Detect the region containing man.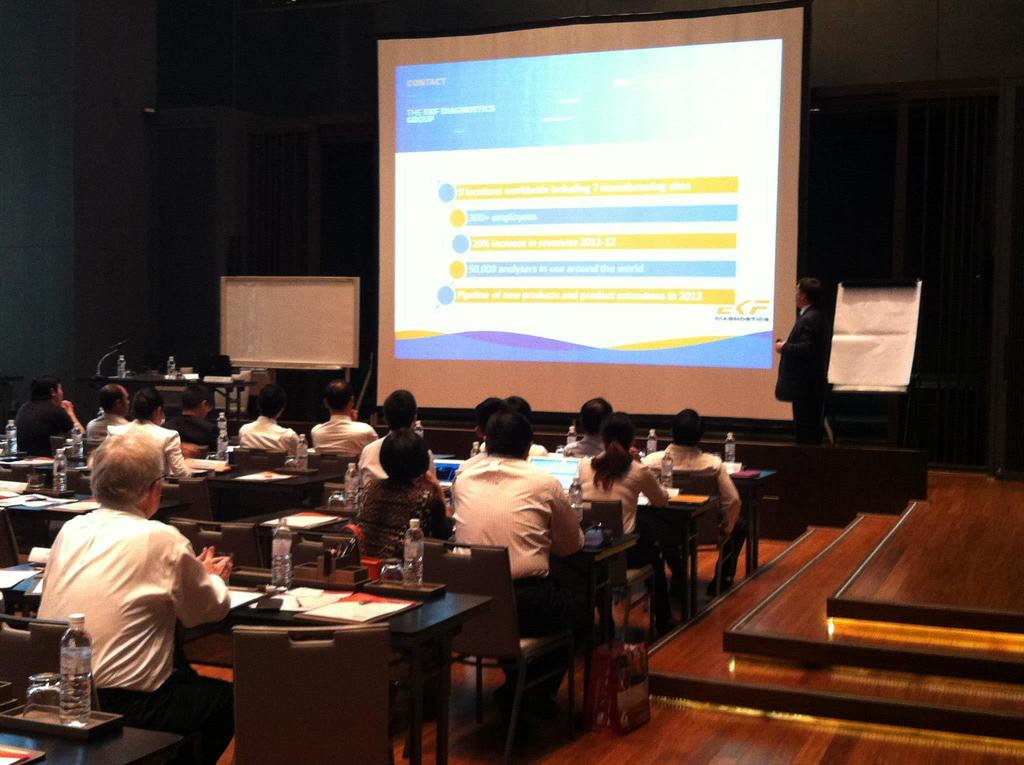
select_region(353, 389, 441, 478).
